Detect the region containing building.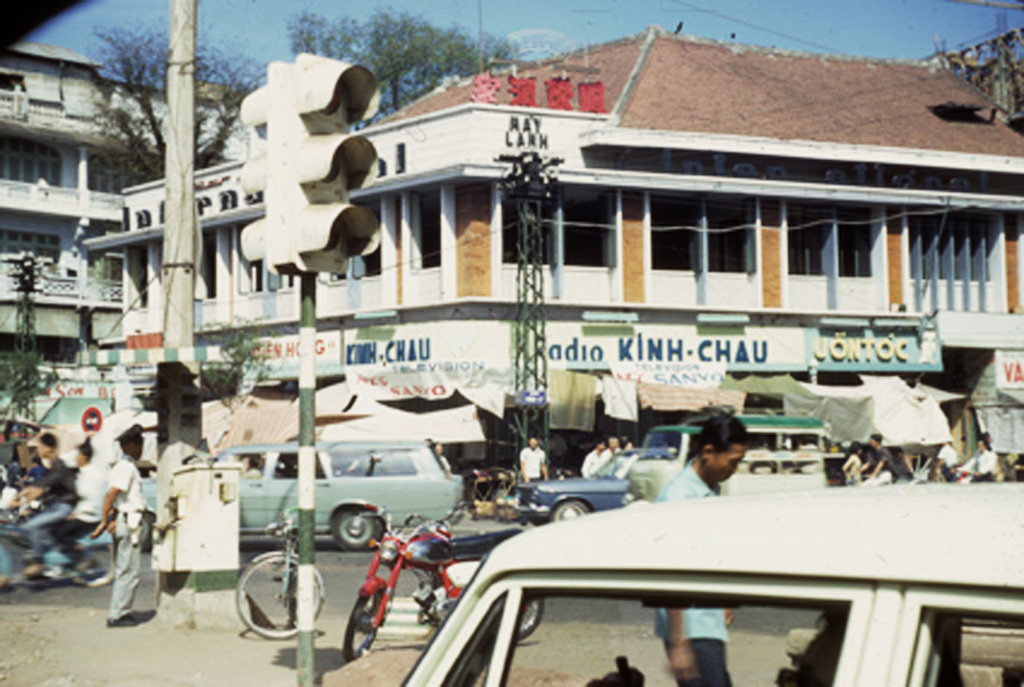
locate(0, 44, 1023, 524).
